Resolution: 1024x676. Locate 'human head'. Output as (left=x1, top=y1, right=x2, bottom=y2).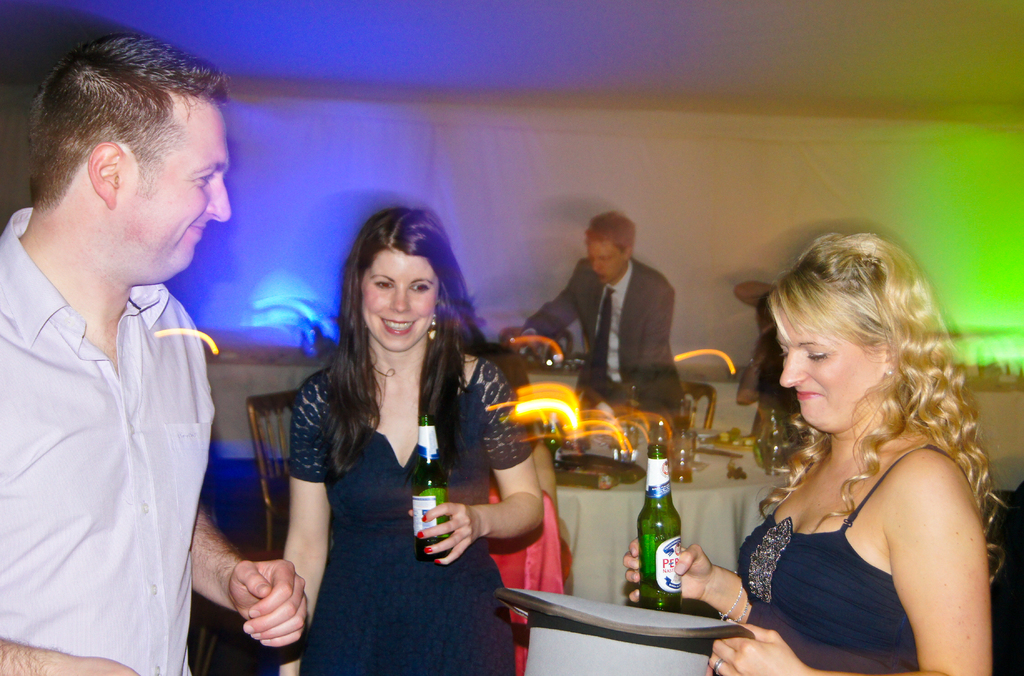
(left=767, top=236, right=932, bottom=433).
